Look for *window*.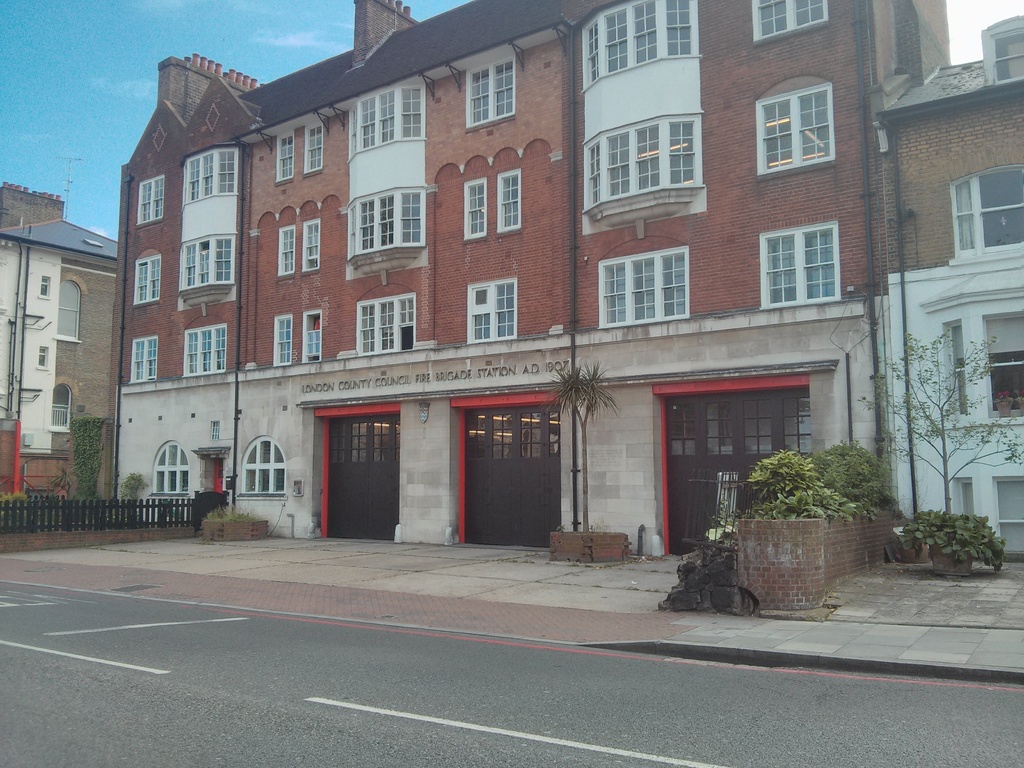
Found: <region>302, 306, 319, 365</region>.
